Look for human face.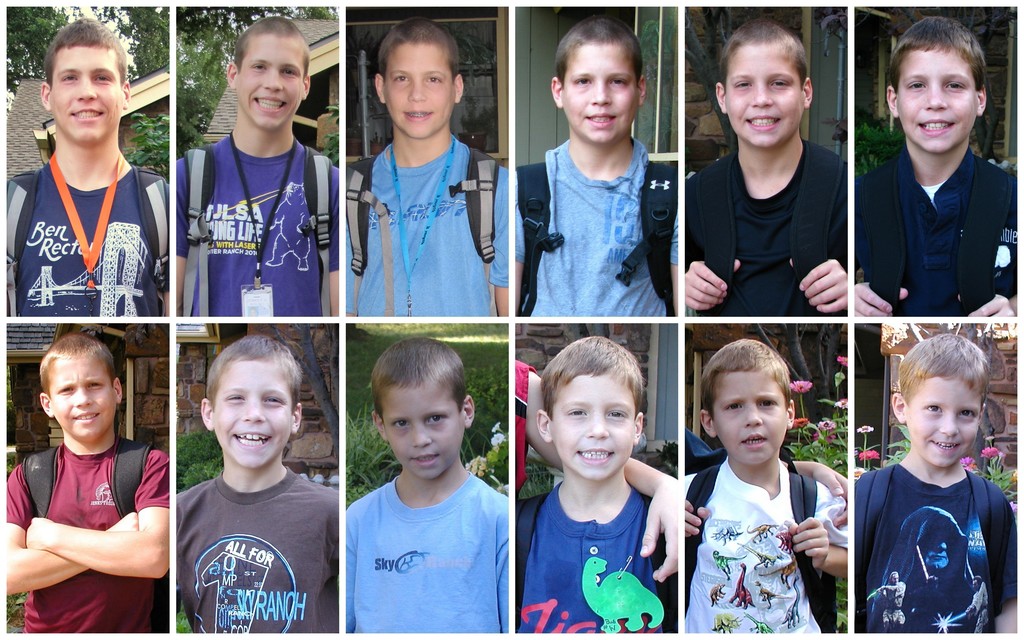
Found: 386, 380, 463, 472.
